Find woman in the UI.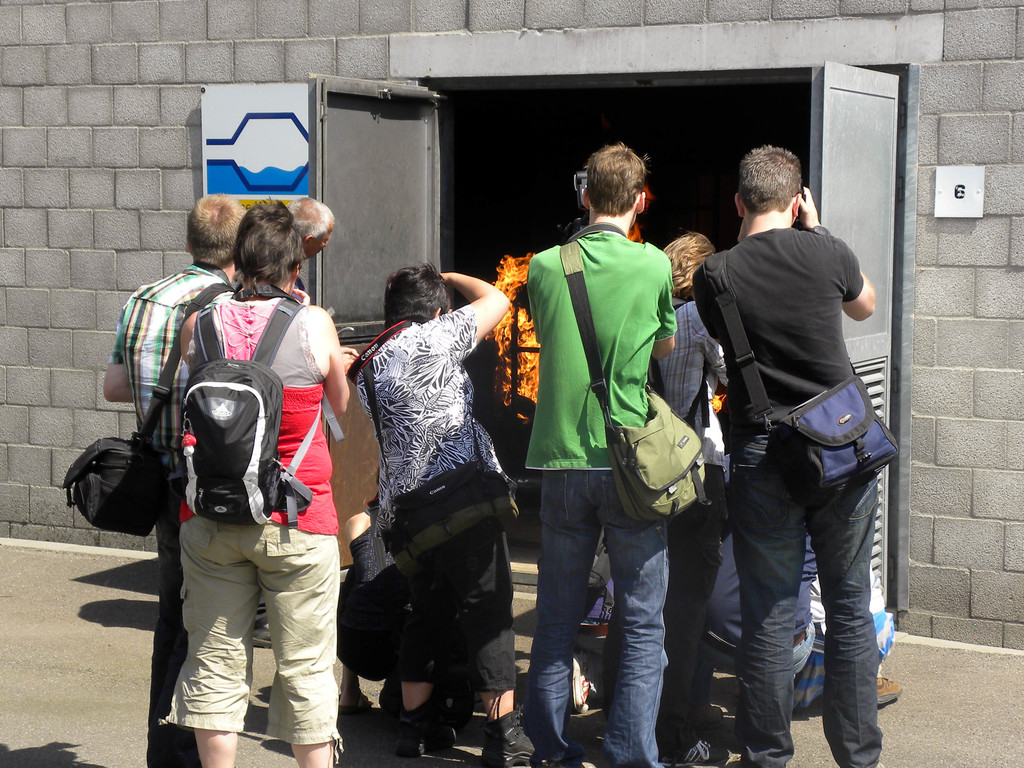
UI element at bbox=[120, 241, 362, 764].
